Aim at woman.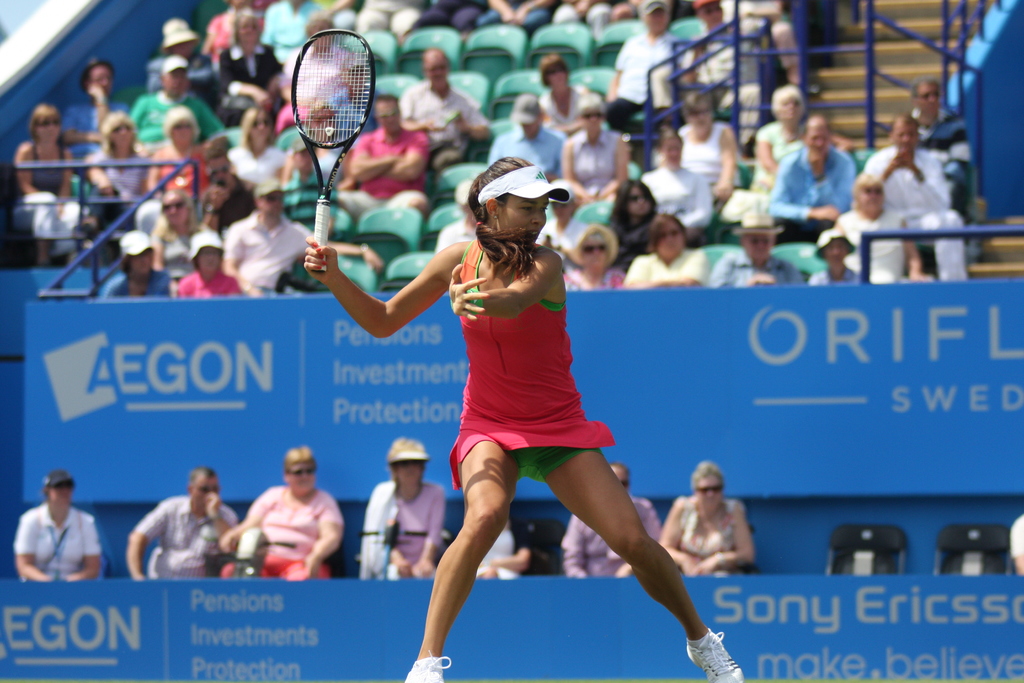
Aimed at bbox=(808, 229, 866, 278).
